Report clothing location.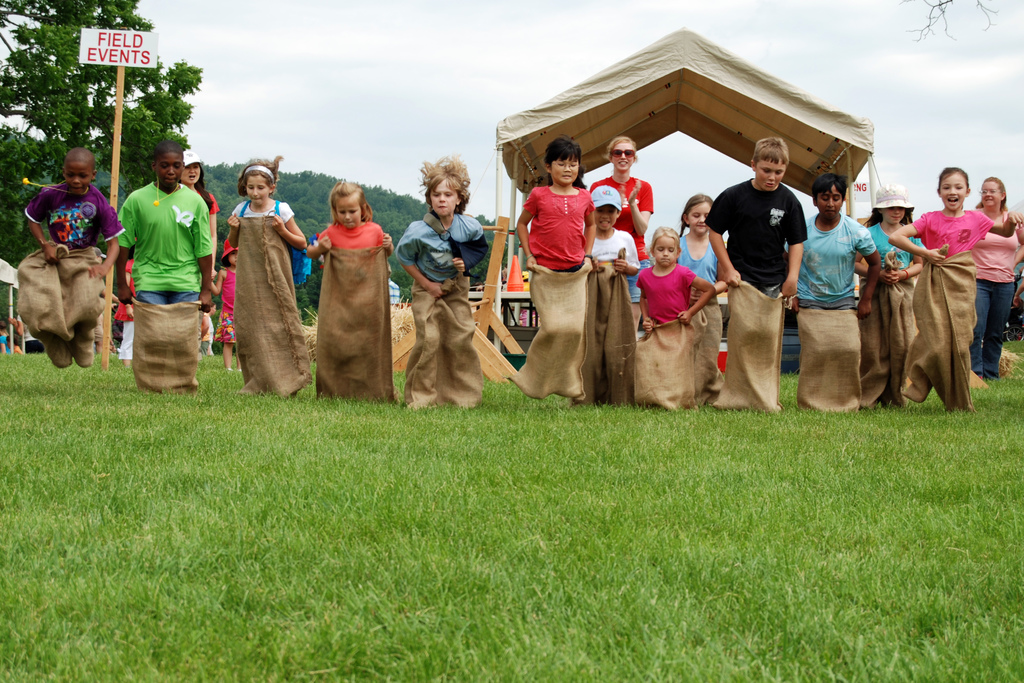
Report: bbox(582, 171, 652, 306).
